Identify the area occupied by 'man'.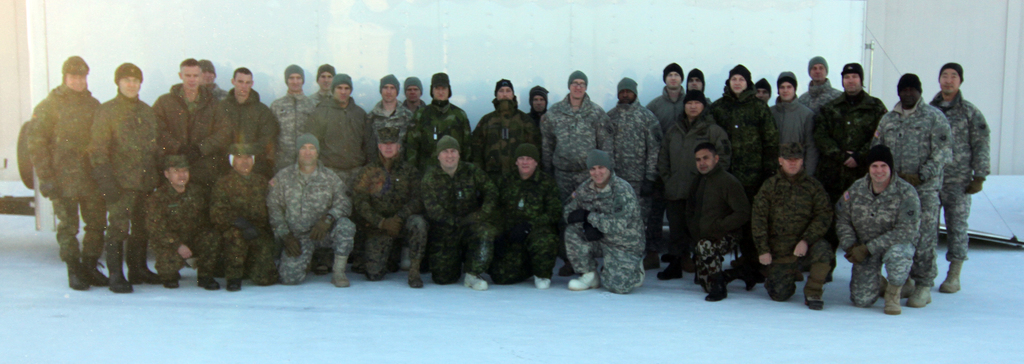
Area: {"x1": 527, "y1": 88, "x2": 550, "y2": 117}.
